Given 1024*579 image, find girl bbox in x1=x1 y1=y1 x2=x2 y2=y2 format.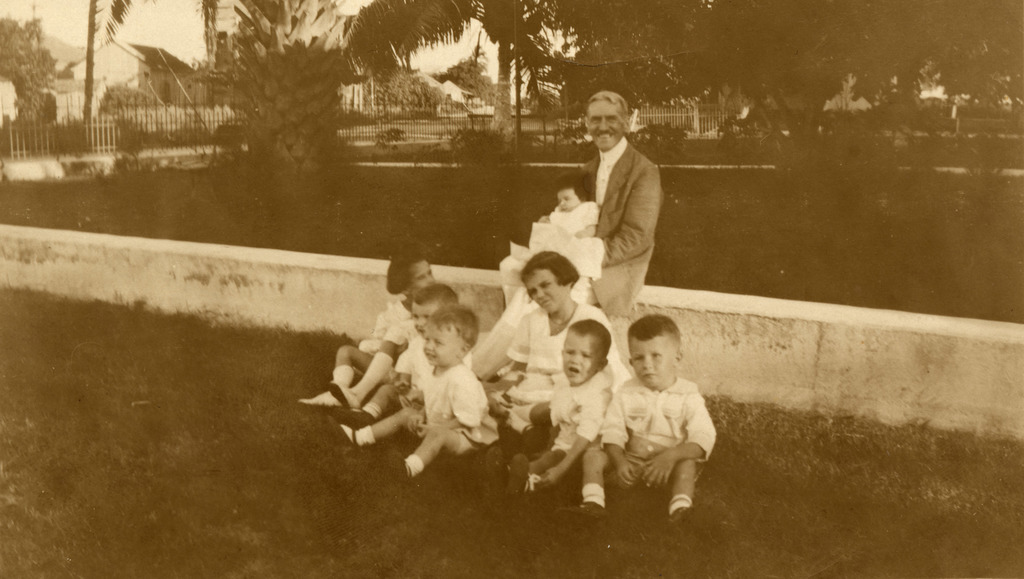
x1=527 y1=175 x2=604 y2=284.
